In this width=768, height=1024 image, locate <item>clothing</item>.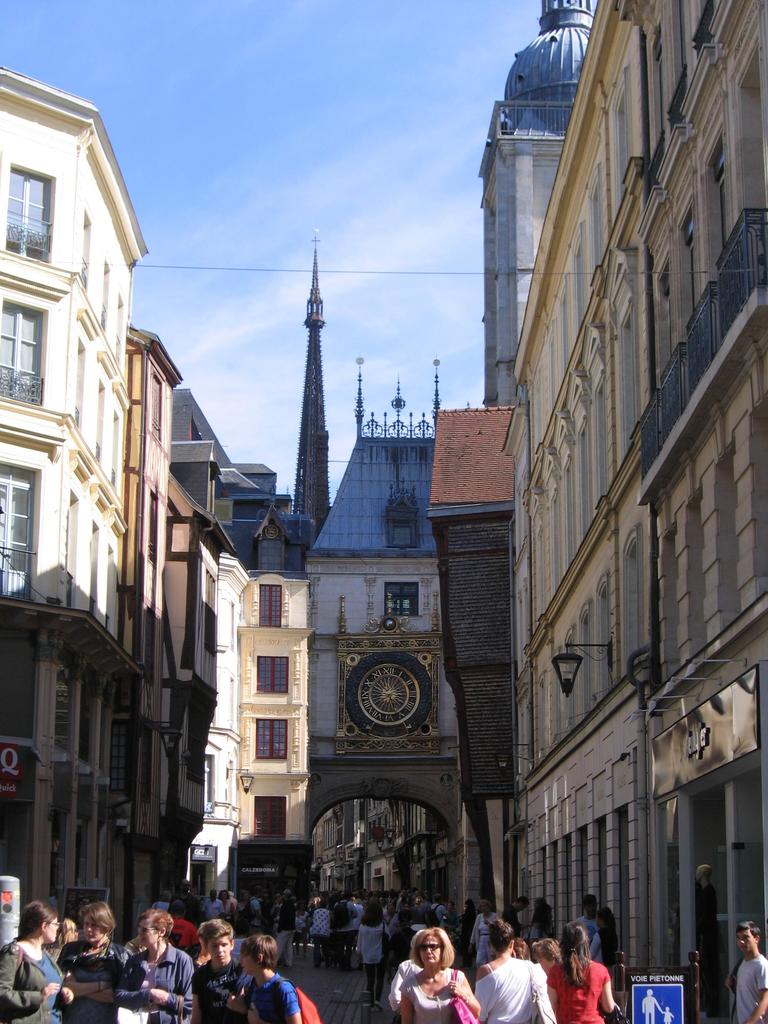
Bounding box: box=[576, 907, 611, 954].
